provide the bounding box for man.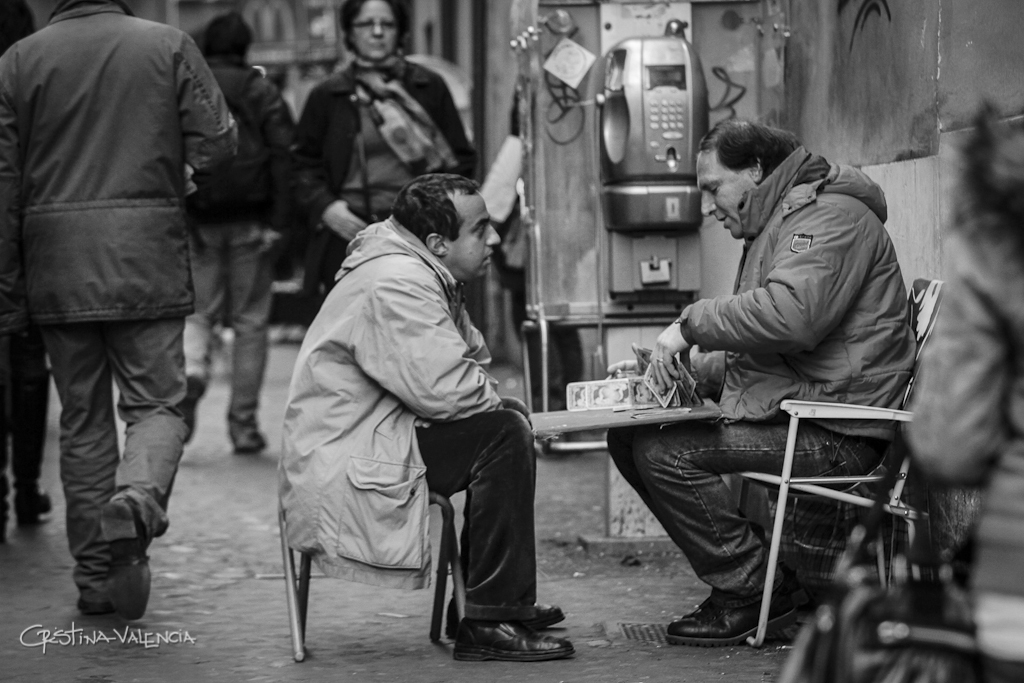
{"x1": 606, "y1": 118, "x2": 921, "y2": 645}.
